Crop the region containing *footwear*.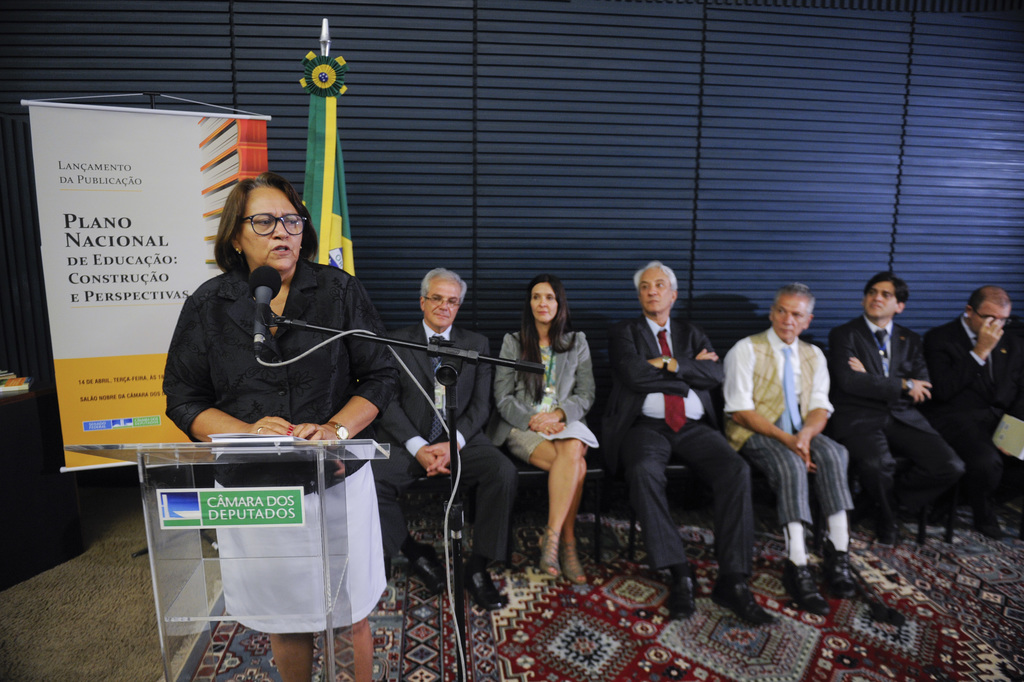
Crop region: crop(973, 508, 1022, 544).
